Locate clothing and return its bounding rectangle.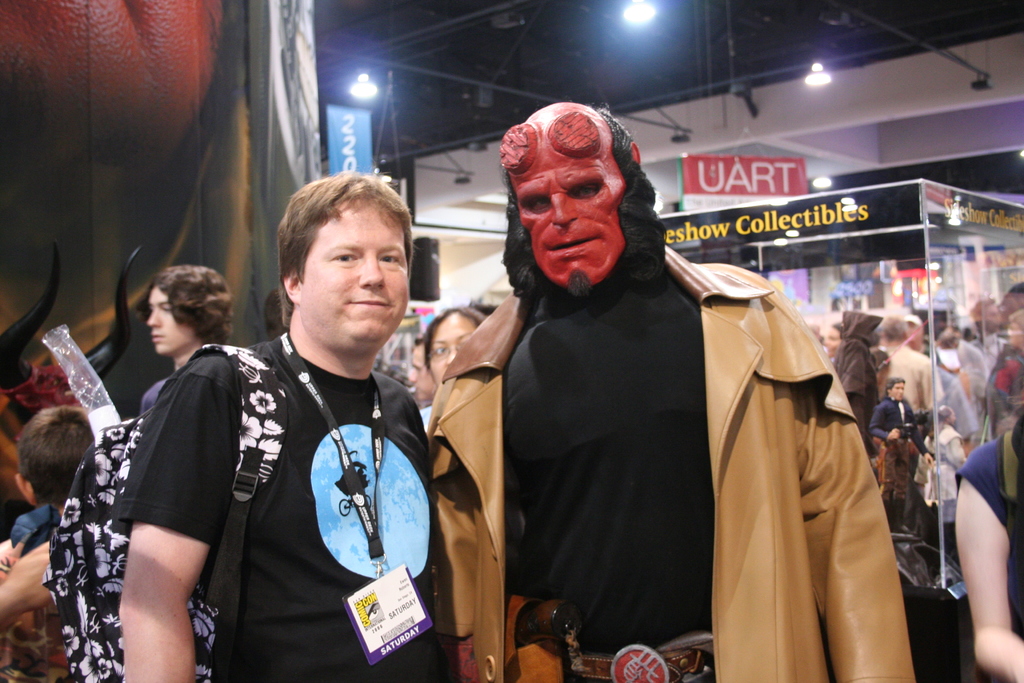
left=882, top=342, right=941, bottom=415.
